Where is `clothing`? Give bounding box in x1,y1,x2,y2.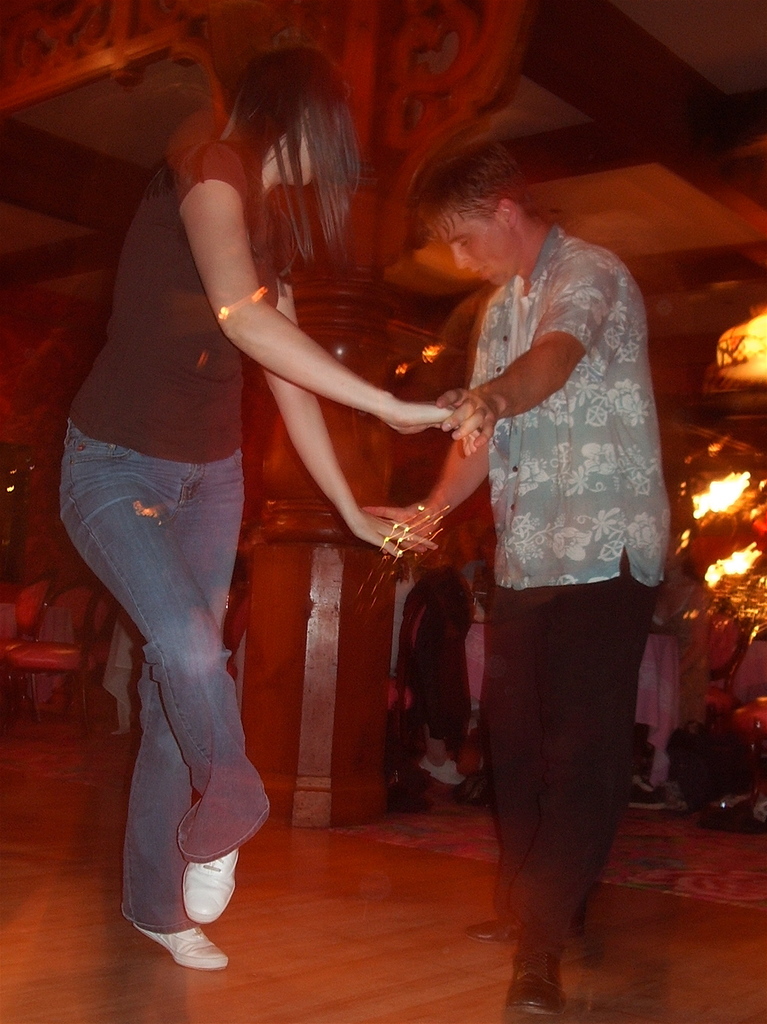
408,147,671,907.
